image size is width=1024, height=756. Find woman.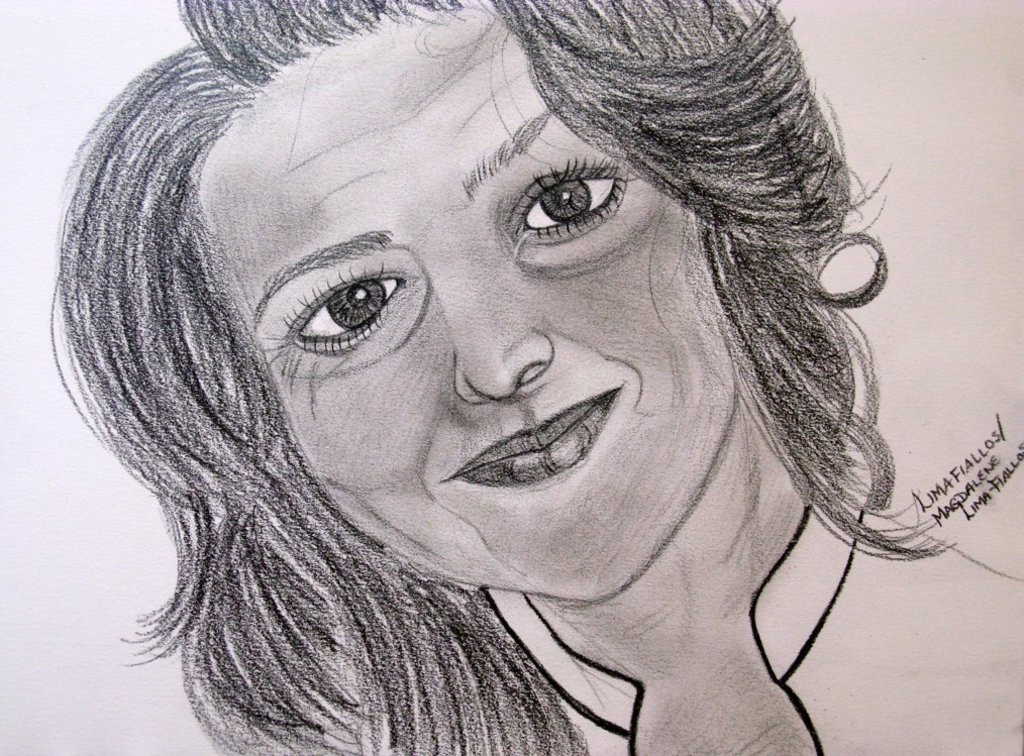
detection(0, 0, 967, 739).
